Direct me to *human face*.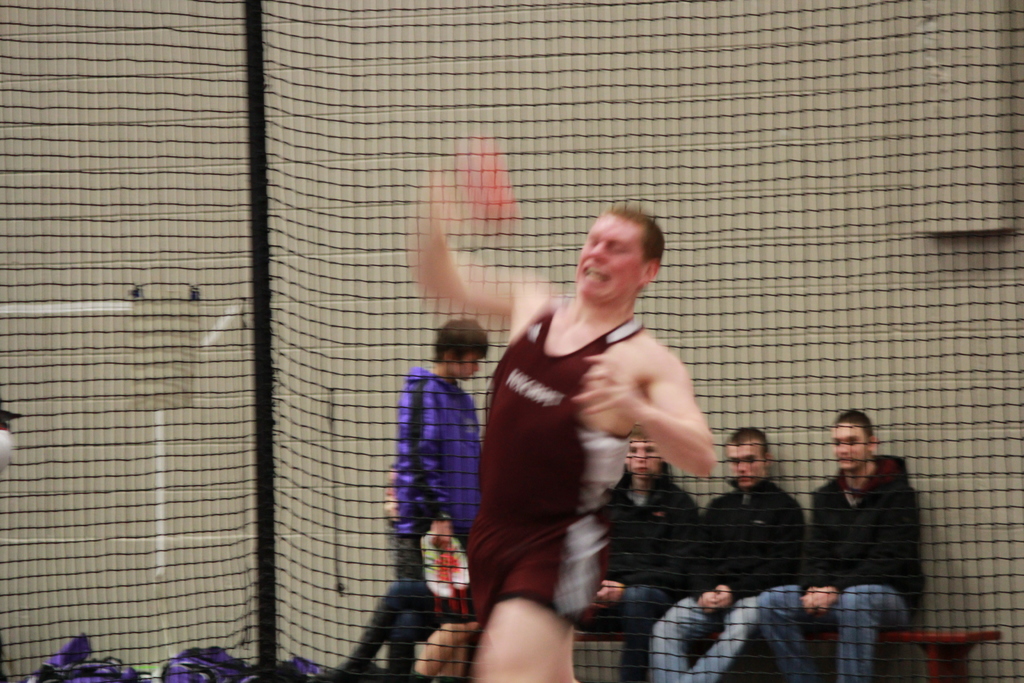
Direction: 573,213,653,304.
